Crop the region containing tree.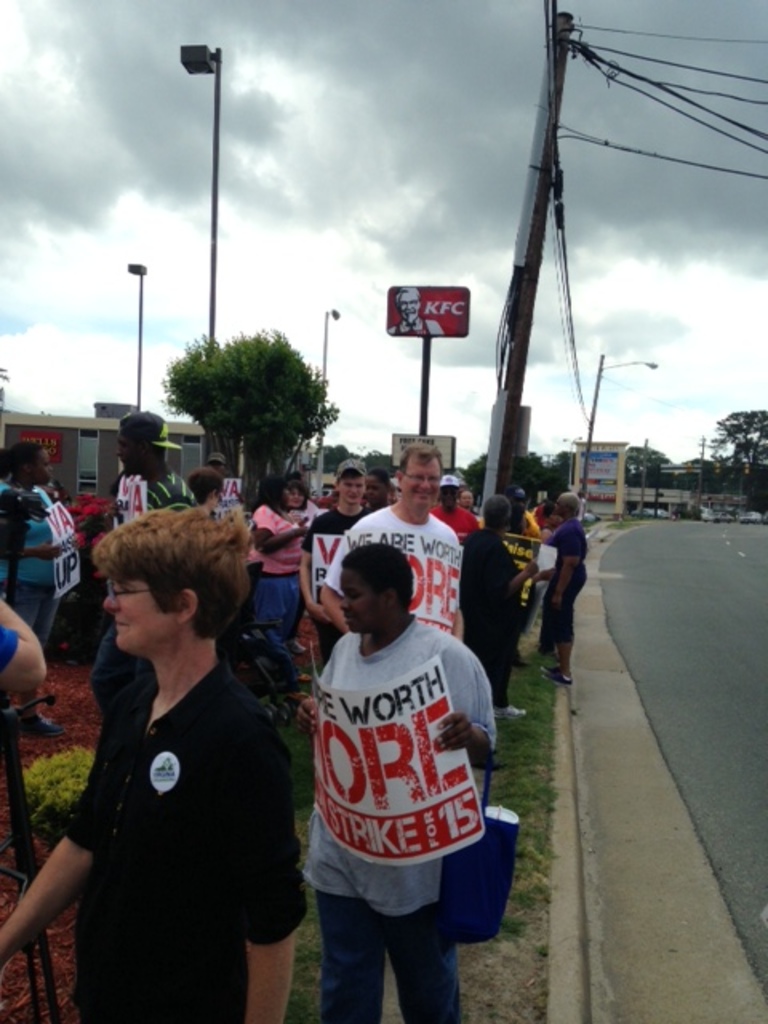
Crop region: 162/328/334/498.
